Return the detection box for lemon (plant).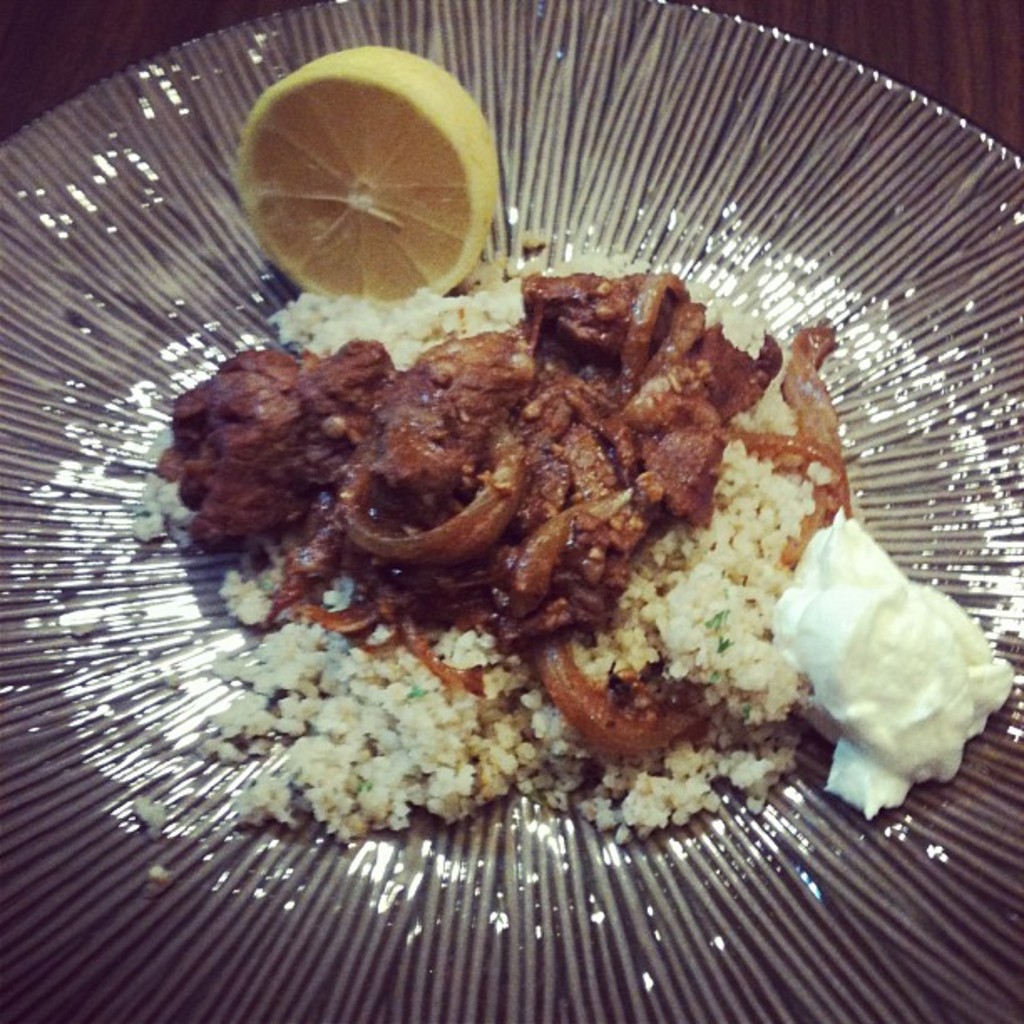
[243, 54, 494, 310].
